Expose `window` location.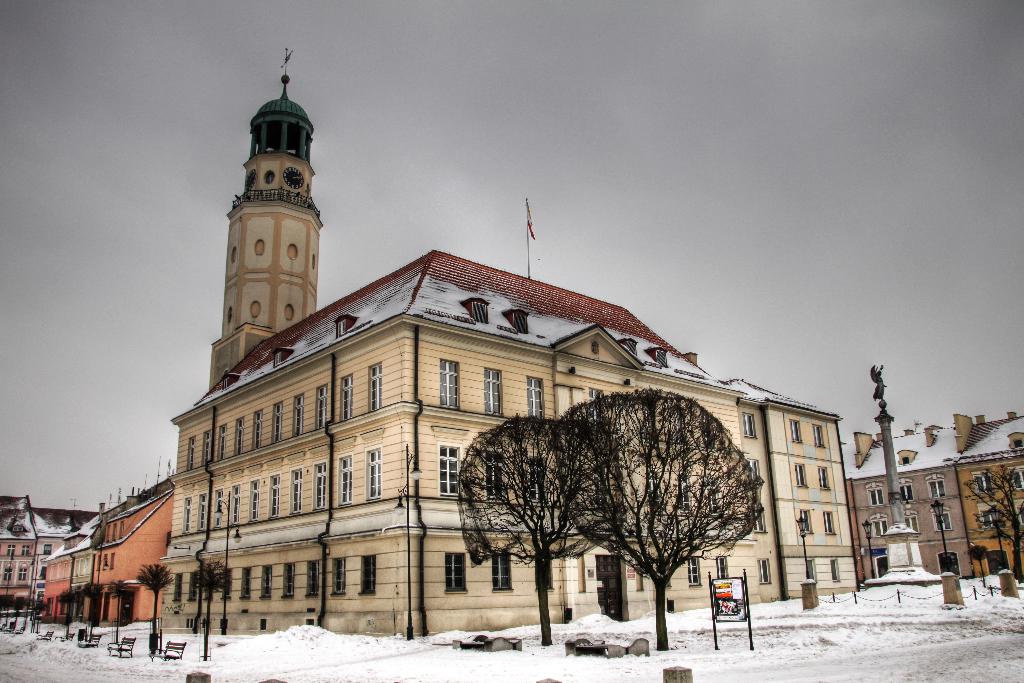
Exposed at <region>19, 561, 28, 581</region>.
